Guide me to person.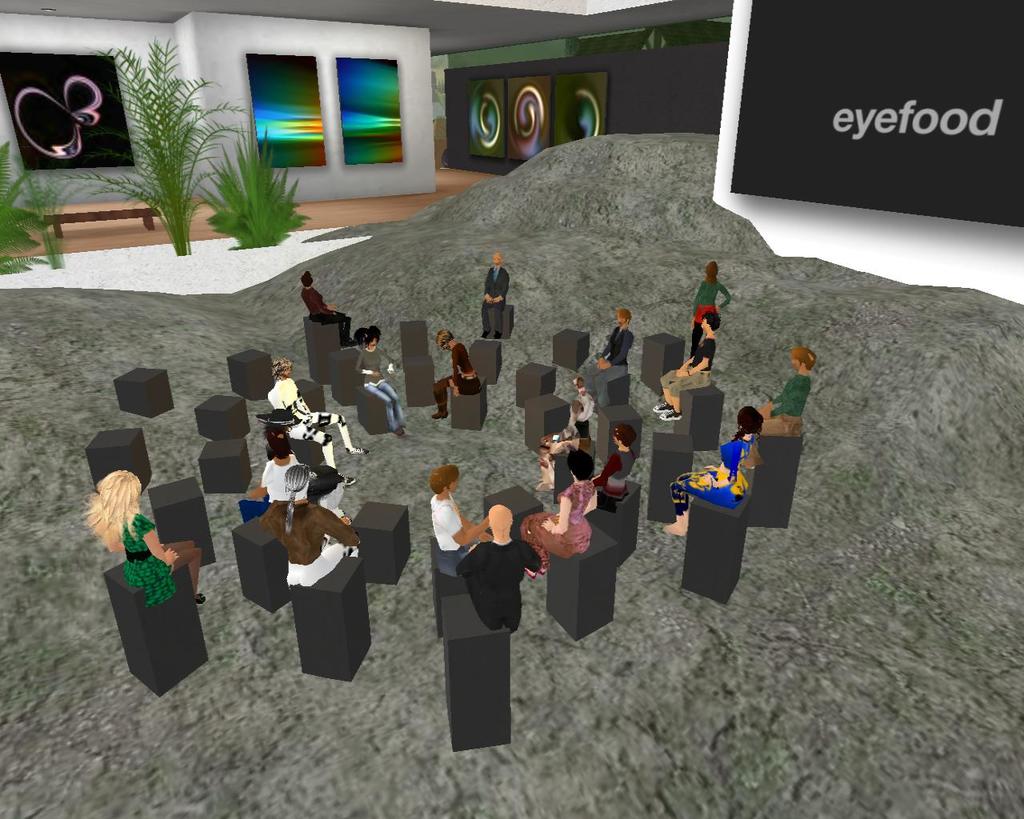
Guidance: crop(266, 357, 367, 488).
